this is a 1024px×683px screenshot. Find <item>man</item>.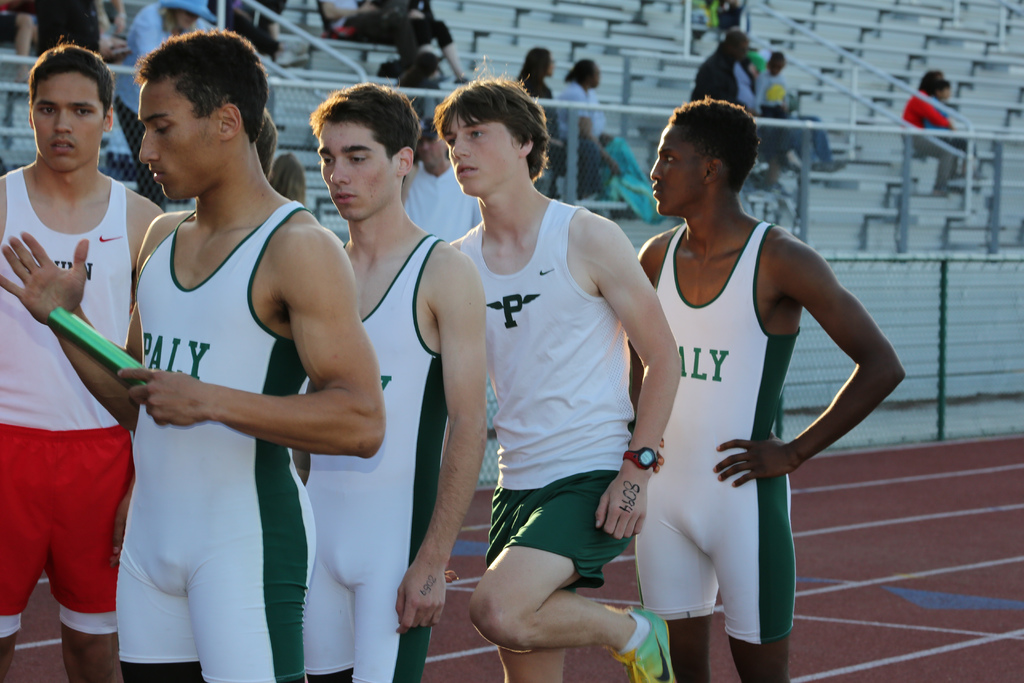
Bounding box: pyautogui.locateOnScreen(443, 78, 684, 682).
